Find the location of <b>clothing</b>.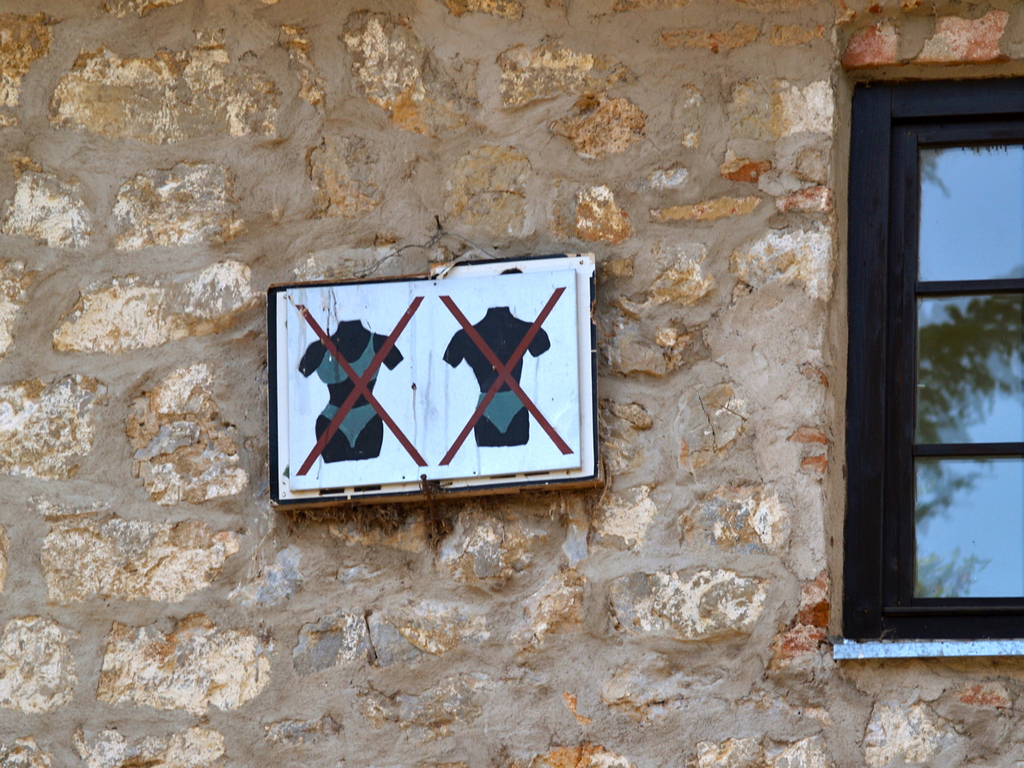
Location: pyautogui.locateOnScreen(474, 392, 530, 436).
